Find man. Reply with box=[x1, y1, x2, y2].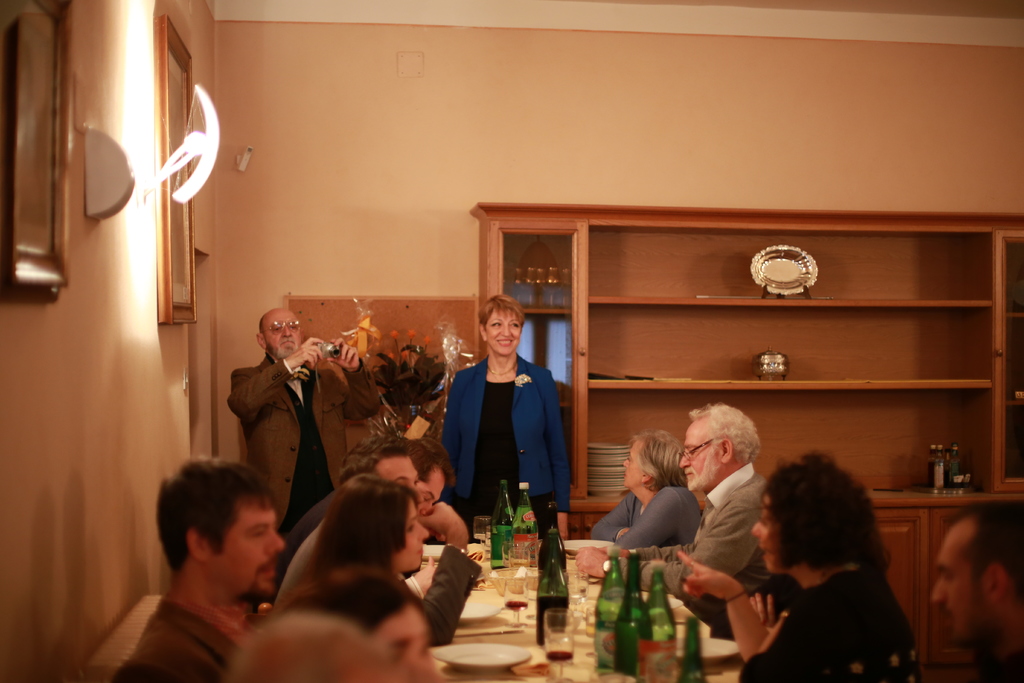
box=[113, 457, 289, 682].
